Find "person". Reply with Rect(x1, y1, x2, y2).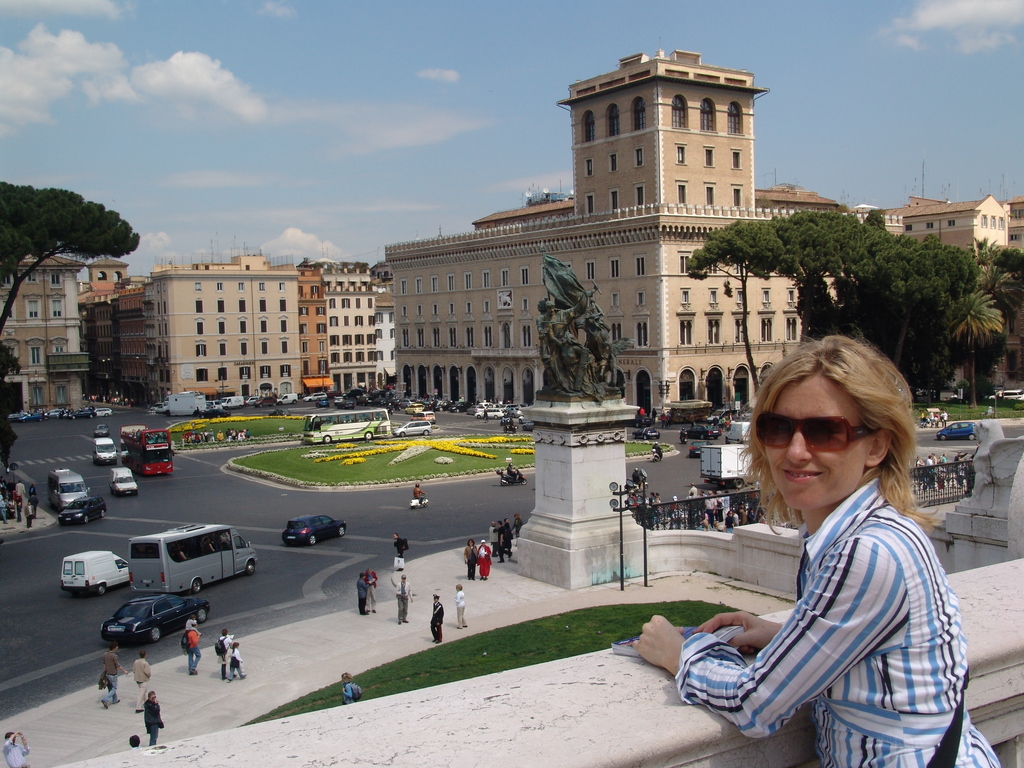
Rect(231, 641, 248, 682).
